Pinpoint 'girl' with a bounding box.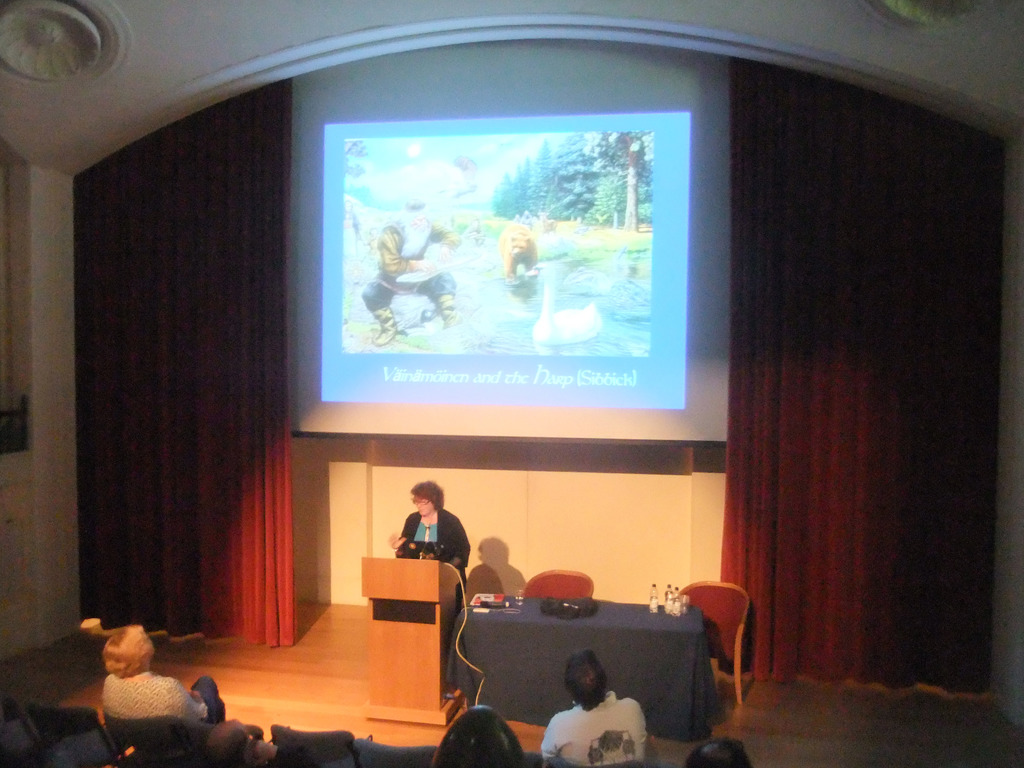
(389,494,468,552).
